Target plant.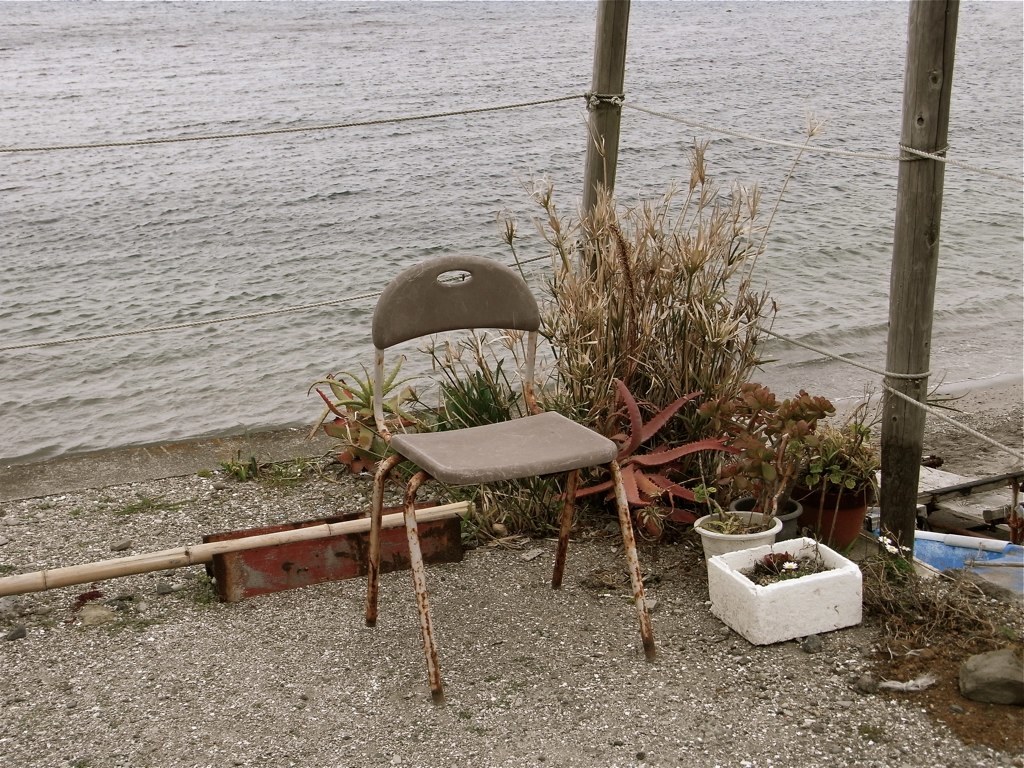
Target region: (left=736, top=540, right=817, bottom=577).
